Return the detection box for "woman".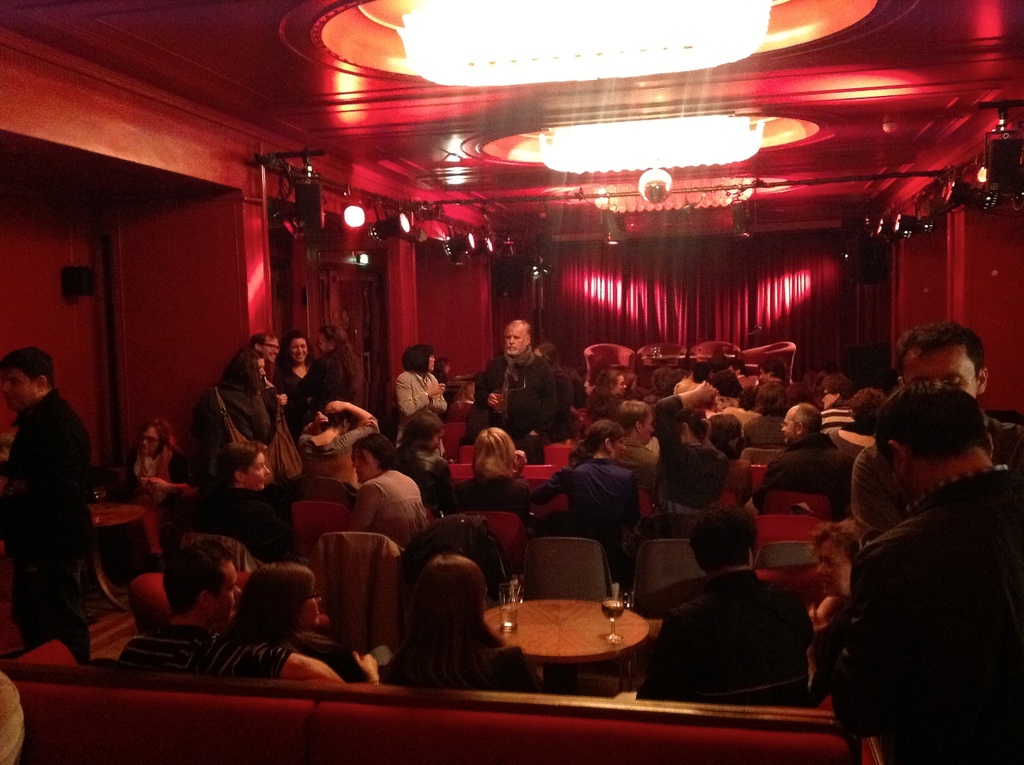
[left=399, top=343, right=446, bottom=448].
